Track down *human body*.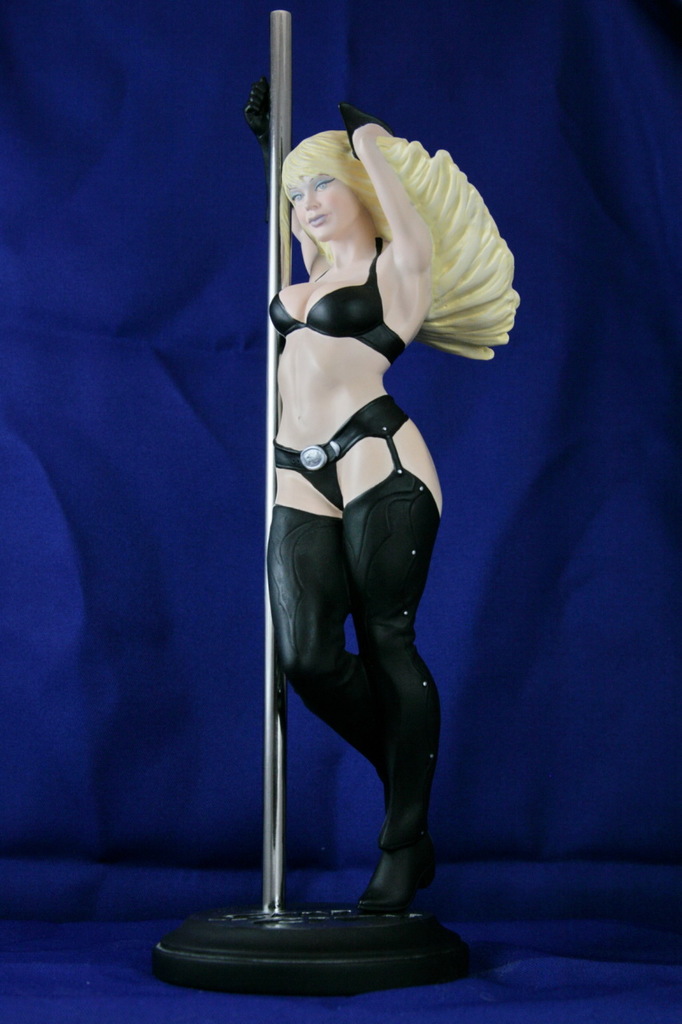
Tracked to region(234, 110, 503, 968).
